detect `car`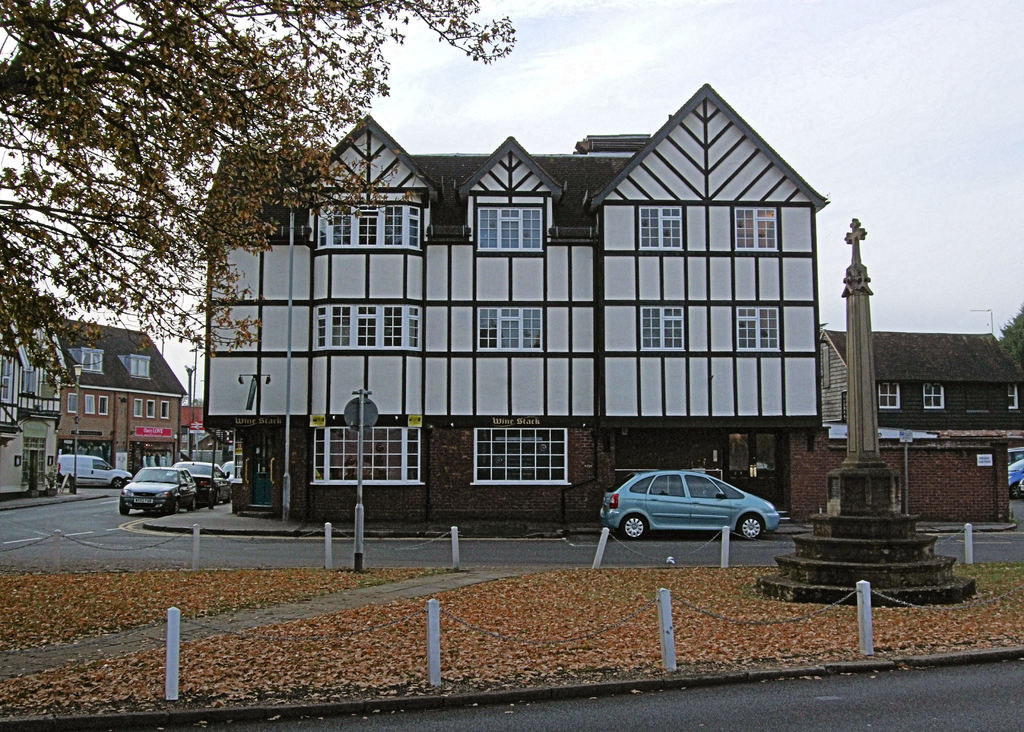
x1=182 y1=460 x2=230 y2=500
